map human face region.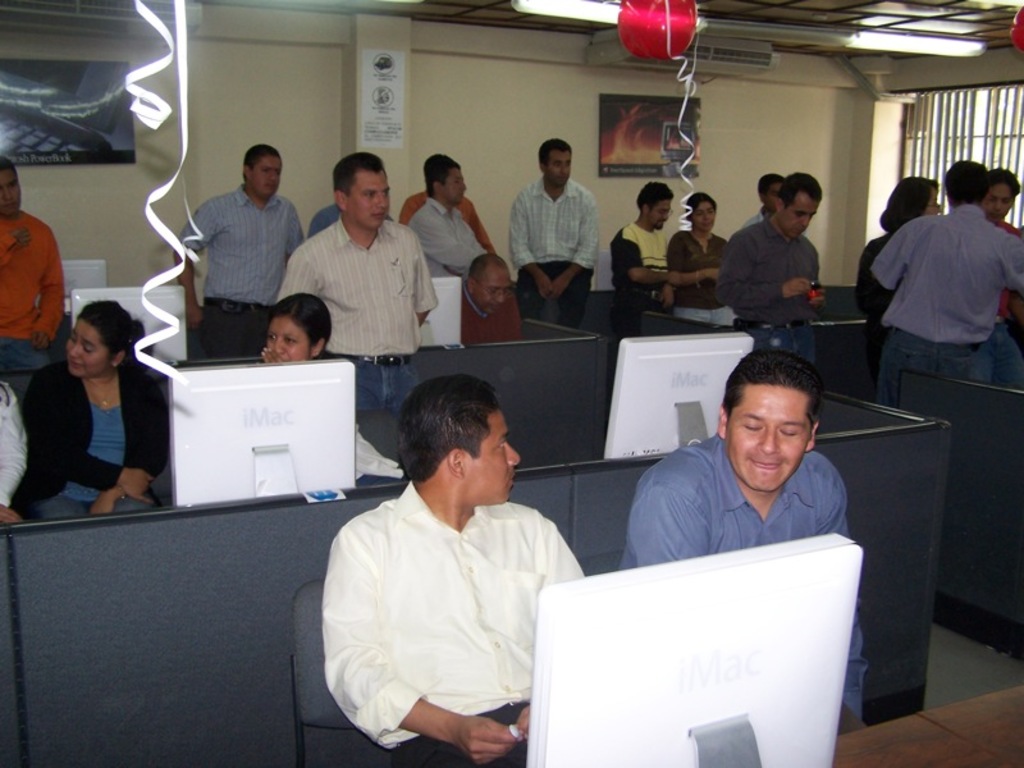
Mapped to 648:196:669:225.
